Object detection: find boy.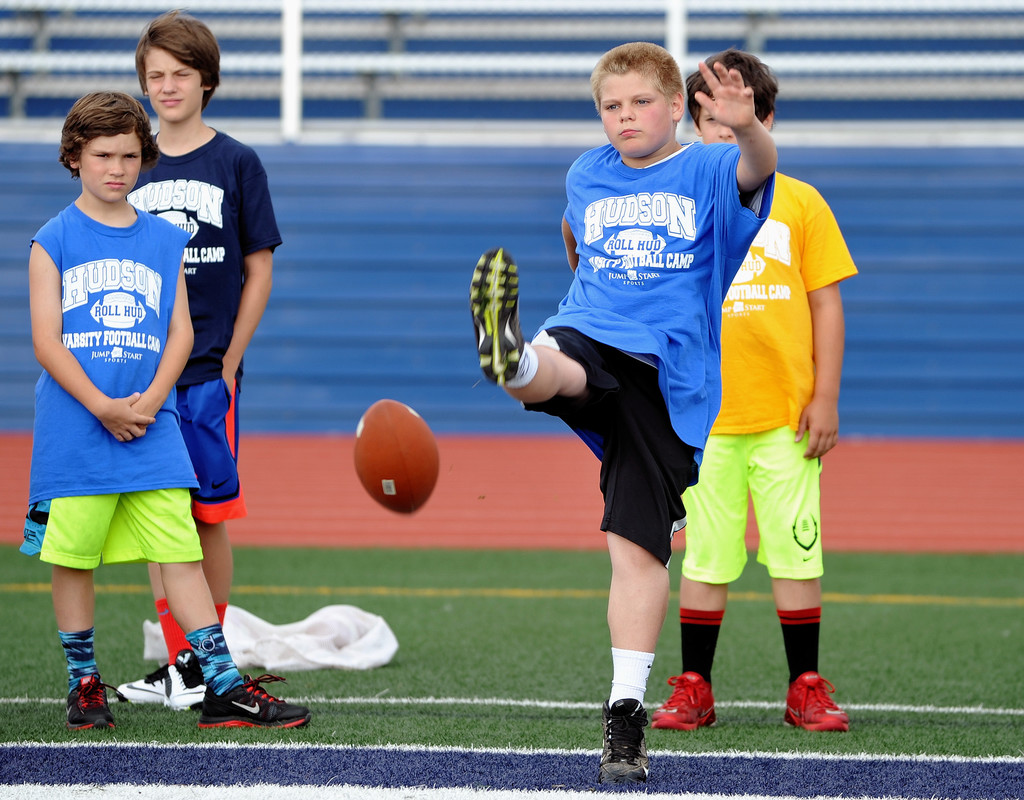
box(637, 40, 857, 739).
